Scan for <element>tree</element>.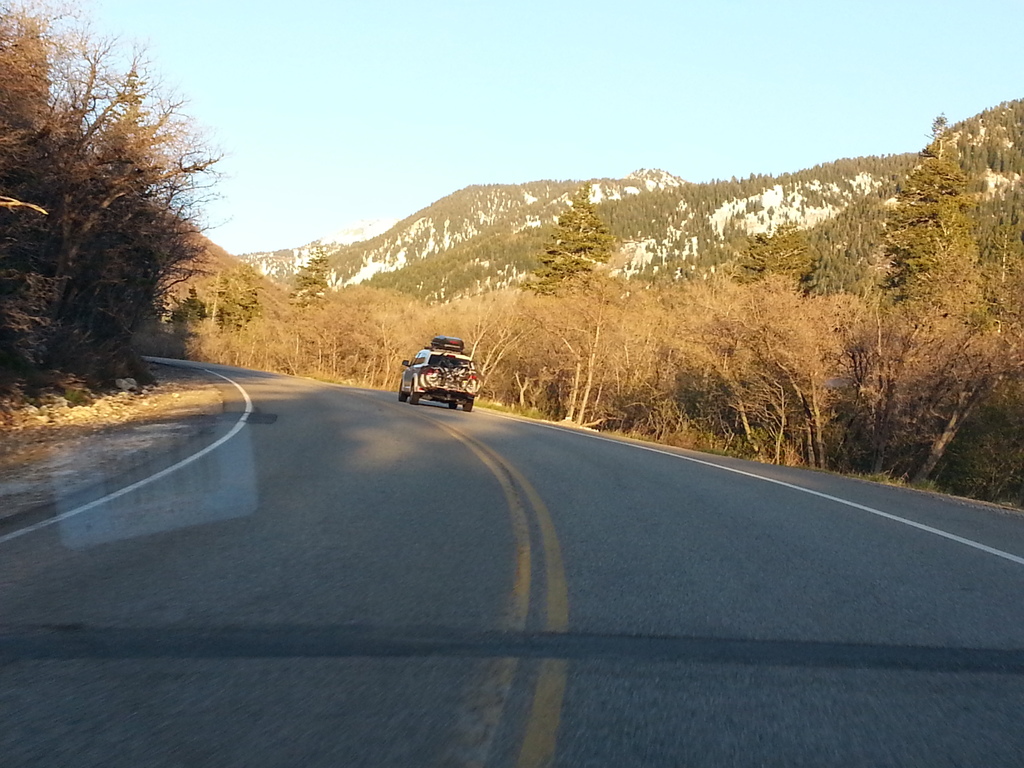
Scan result: l=524, t=179, r=614, b=352.
